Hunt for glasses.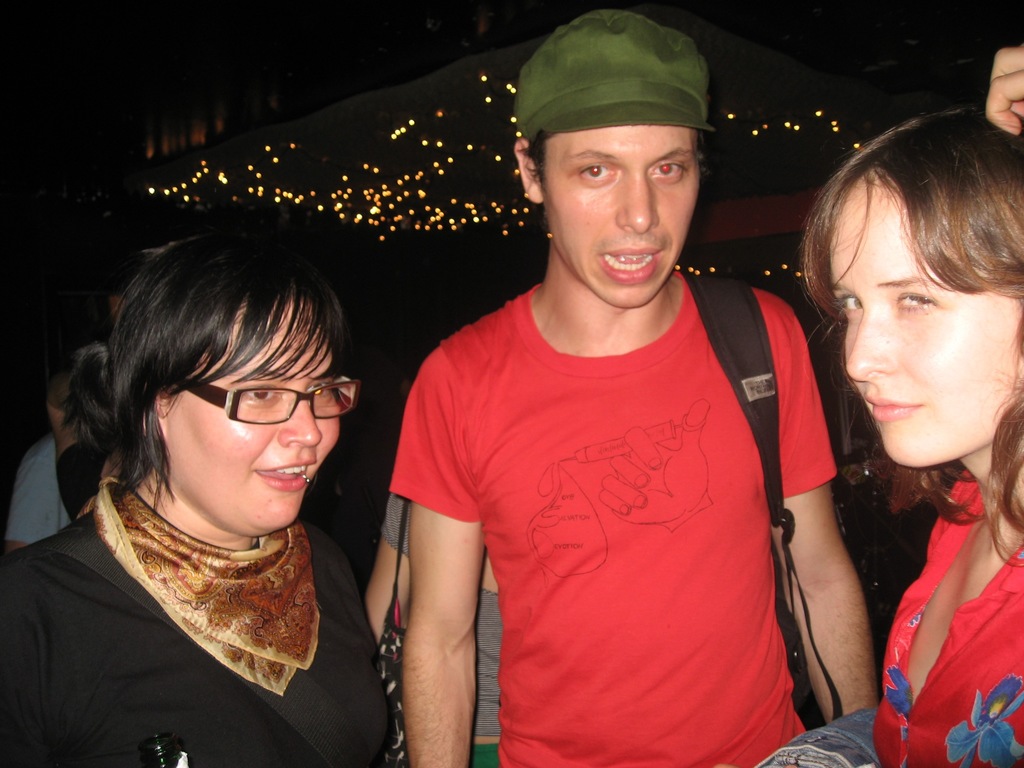
Hunted down at (left=180, top=367, right=351, bottom=418).
